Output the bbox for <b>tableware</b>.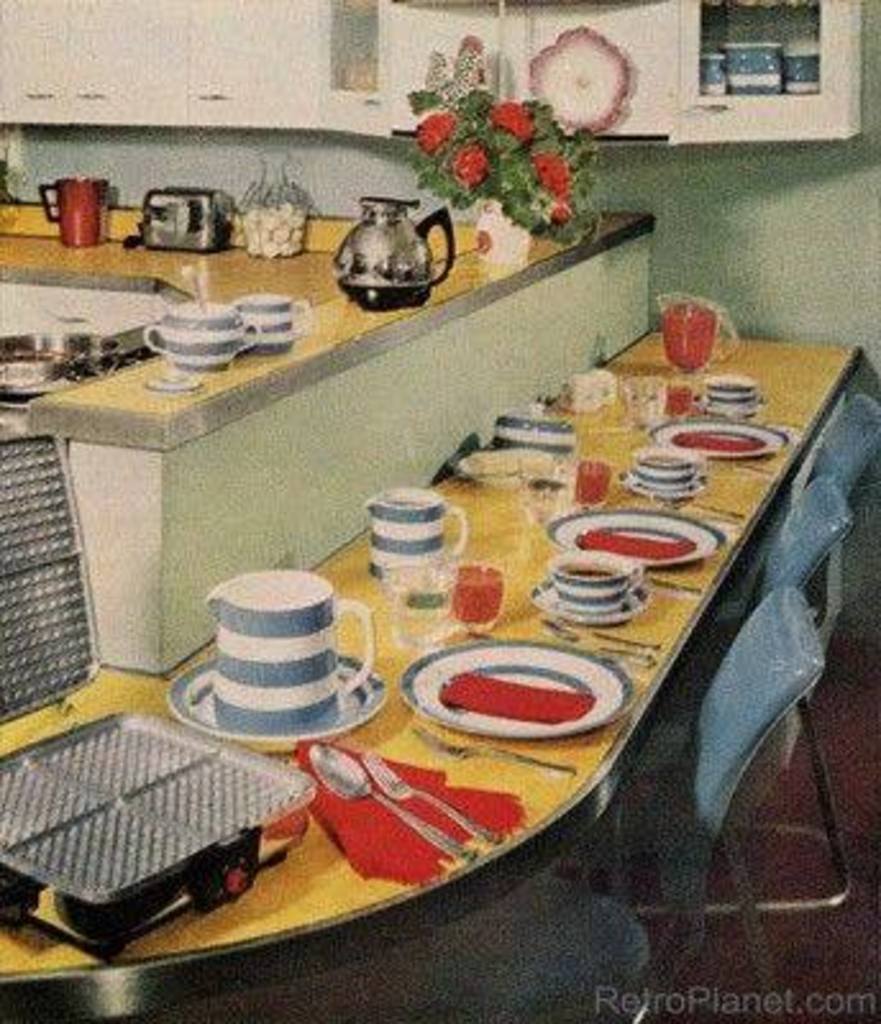
region(184, 563, 376, 719).
